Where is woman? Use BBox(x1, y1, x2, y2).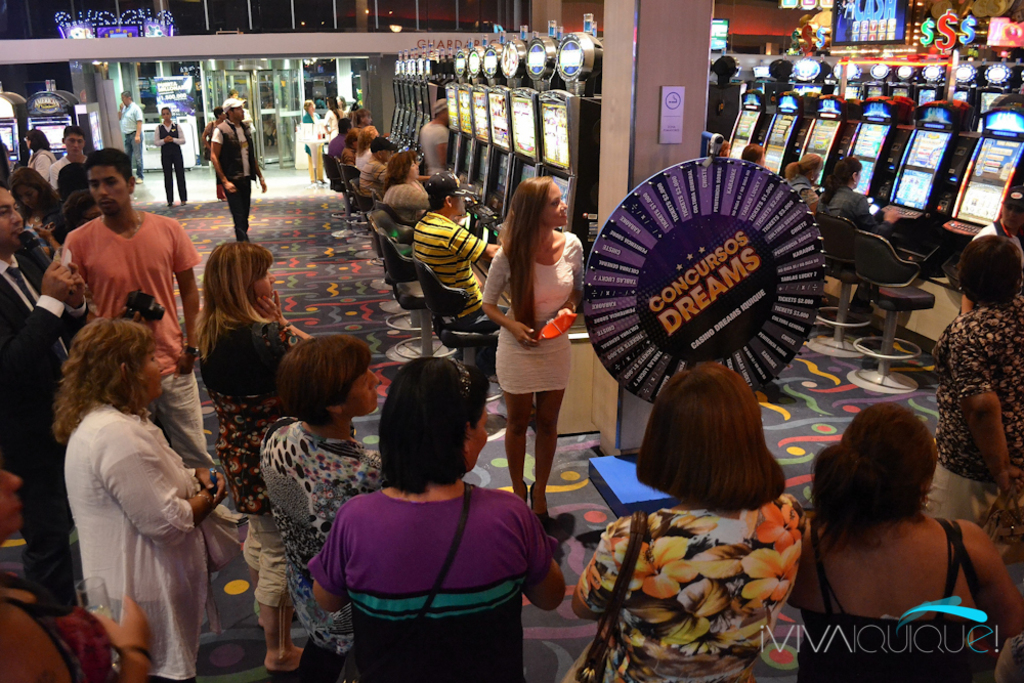
BBox(50, 315, 232, 682).
